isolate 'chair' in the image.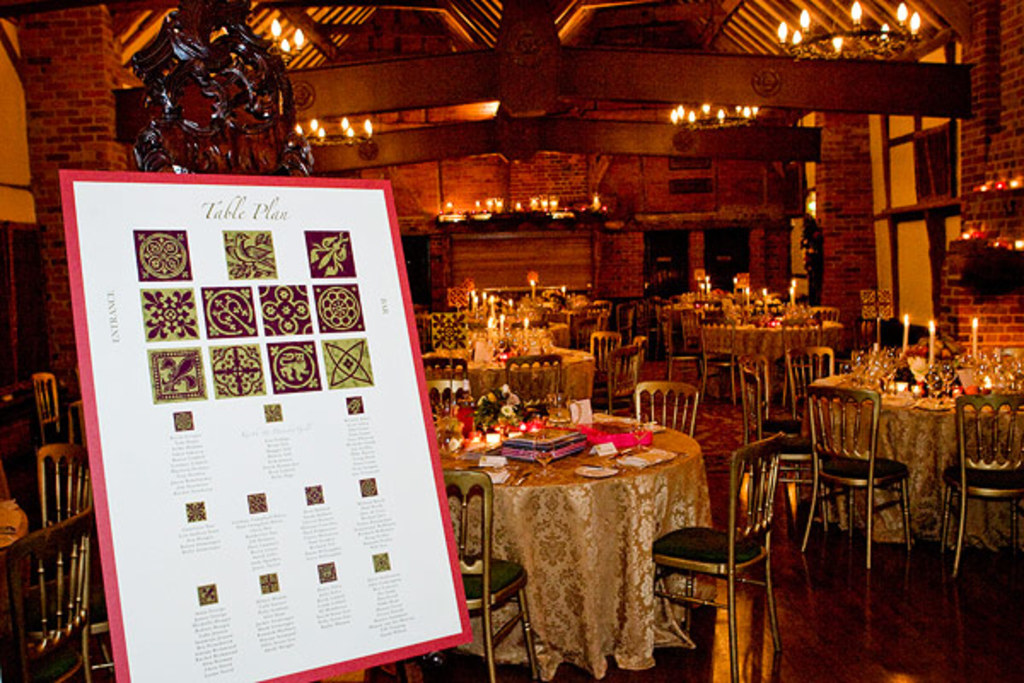
Isolated region: {"left": 587, "top": 330, "right": 621, "bottom": 386}.
